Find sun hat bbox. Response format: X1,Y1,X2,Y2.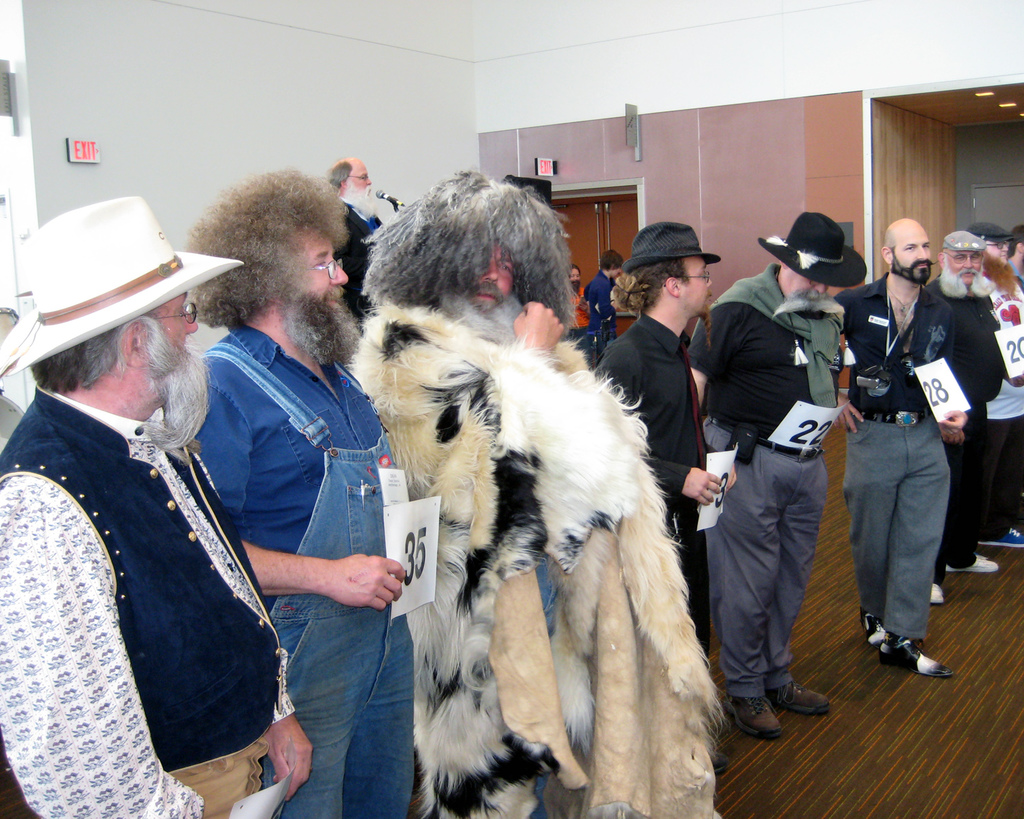
0,195,245,384.
